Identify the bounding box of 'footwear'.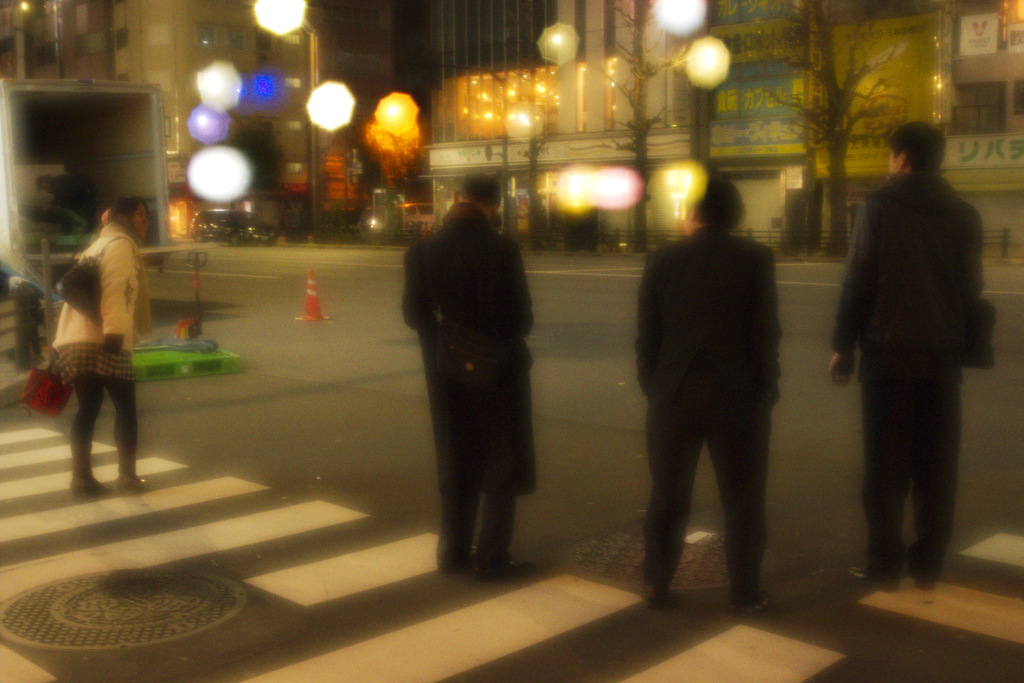
locate(852, 563, 894, 589).
